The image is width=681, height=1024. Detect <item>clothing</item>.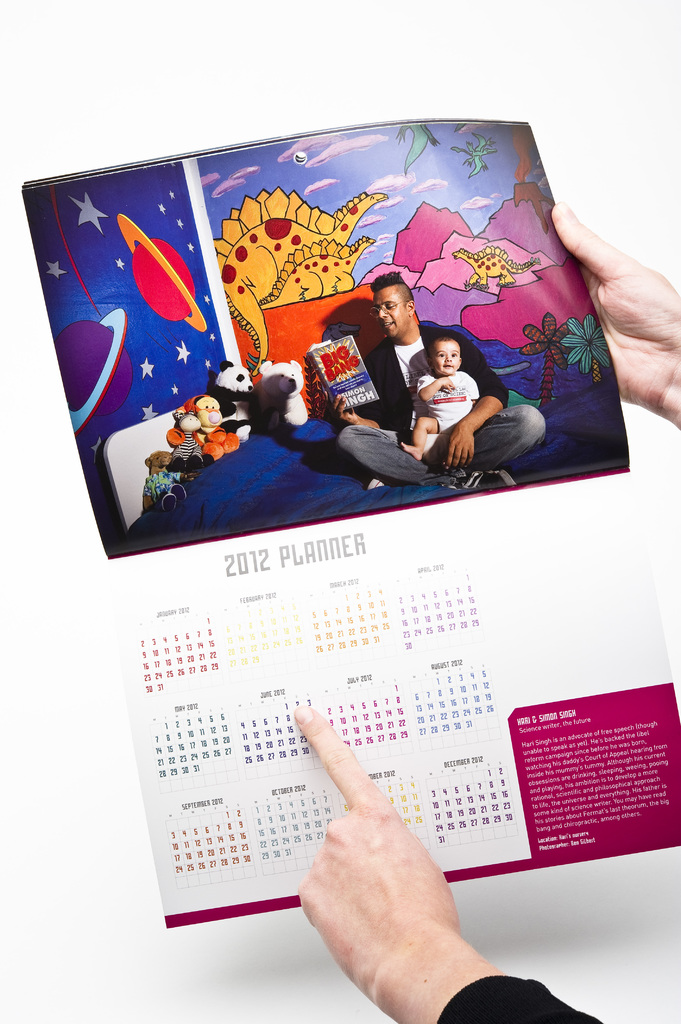
Detection: left=413, top=371, right=482, bottom=435.
